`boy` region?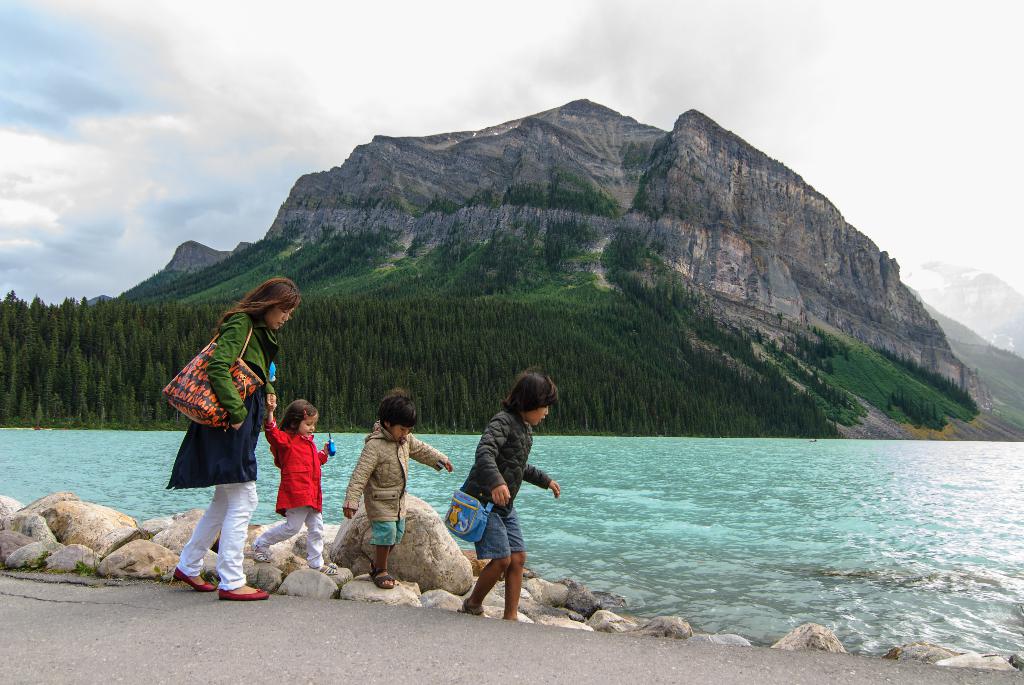
left=256, top=381, right=330, bottom=564
